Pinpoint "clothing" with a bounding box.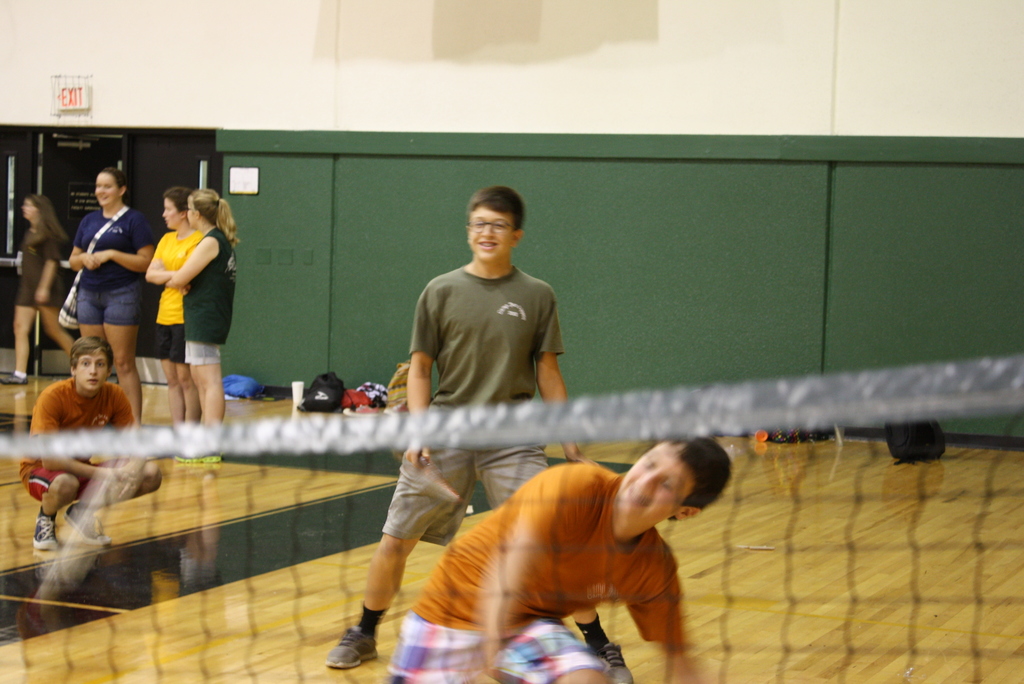
left=175, top=218, right=243, bottom=377.
